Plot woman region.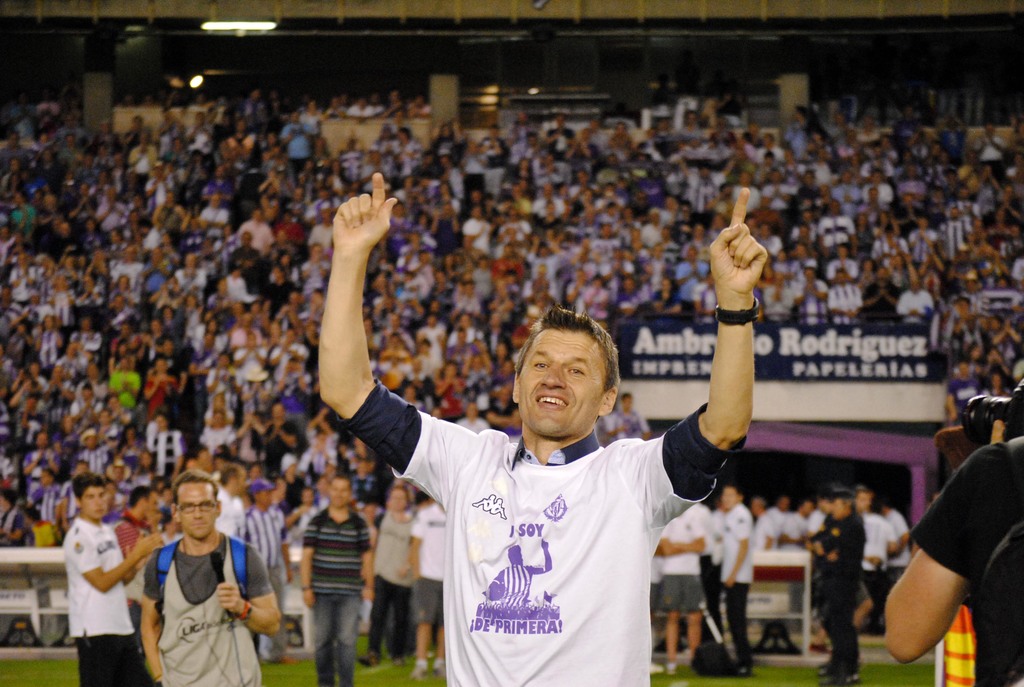
Plotted at (x1=369, y1=488, x2=415, y2=669).
